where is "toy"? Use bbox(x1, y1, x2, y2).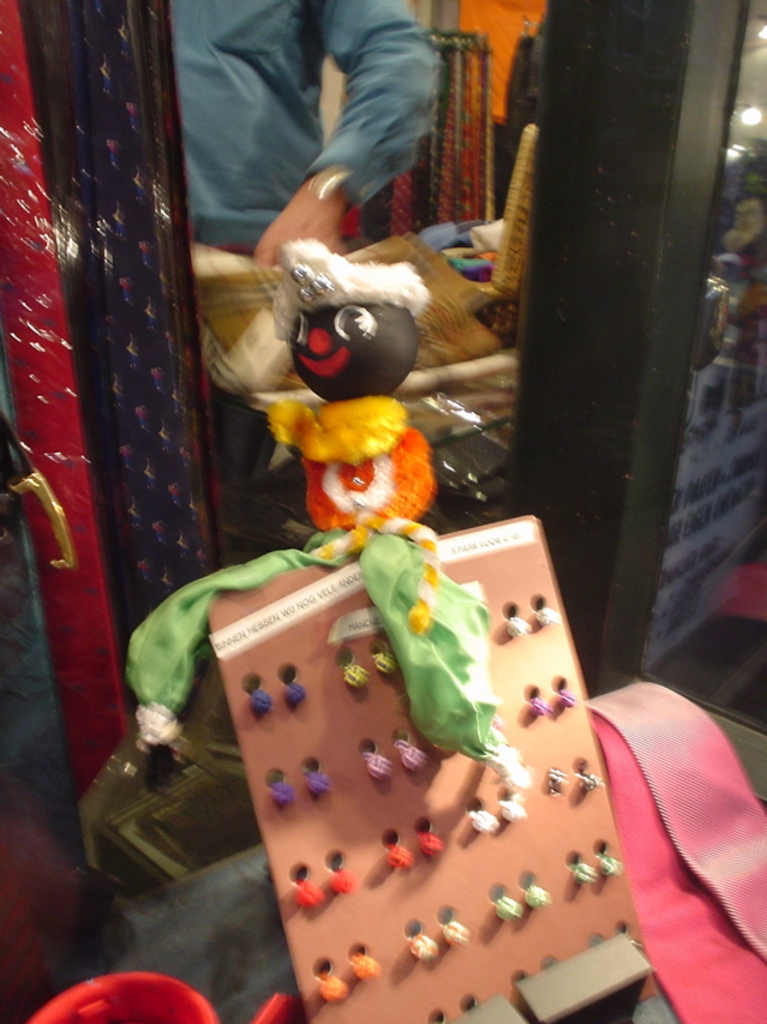
bbox(348, 952, 382, 978).
